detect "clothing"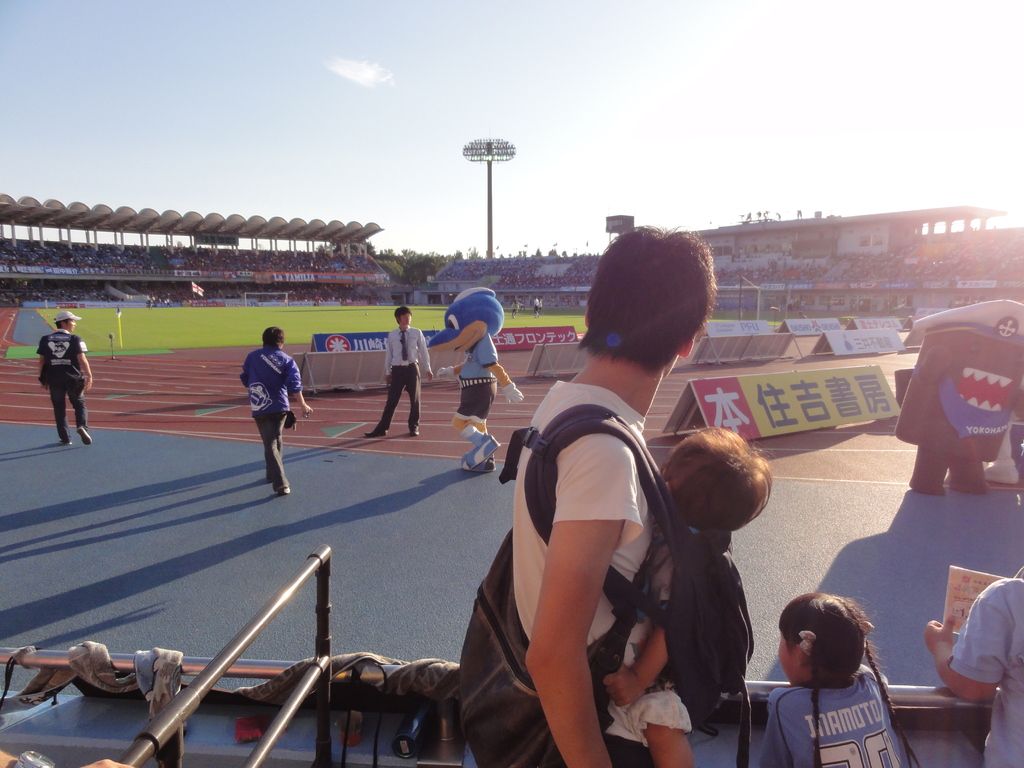
l=797, t=310, r=809, b=320
